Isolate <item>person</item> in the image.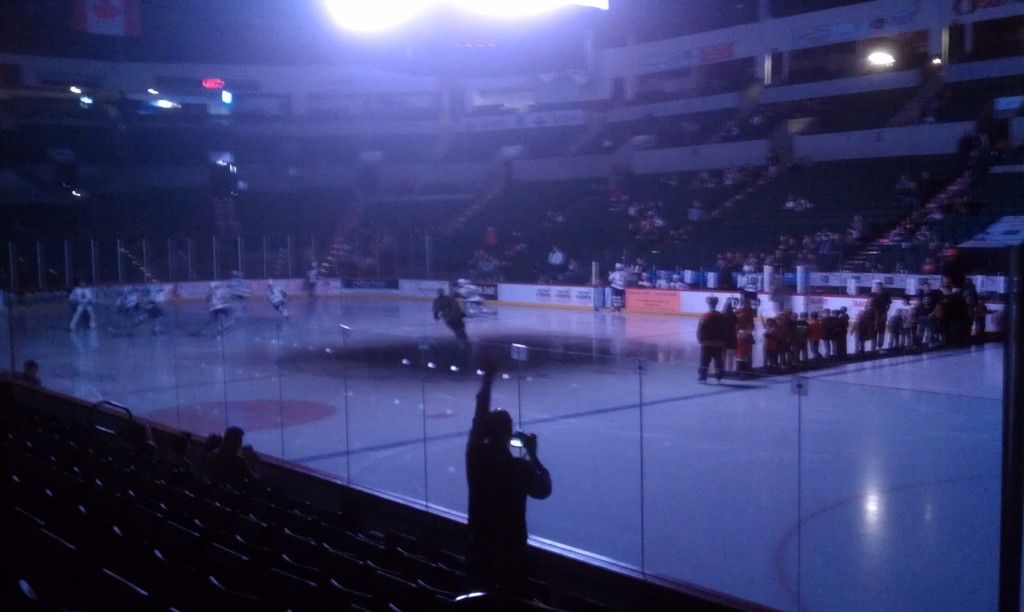
Isolated region: region(461, 354, 553, 610).
